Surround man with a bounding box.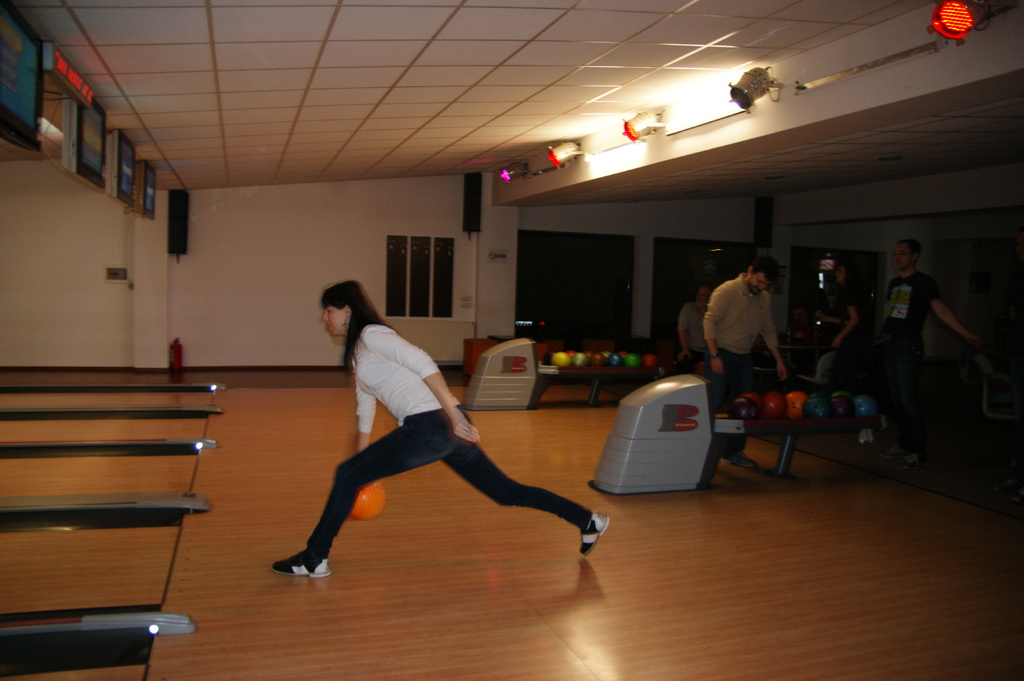
[705,252,815,413].
